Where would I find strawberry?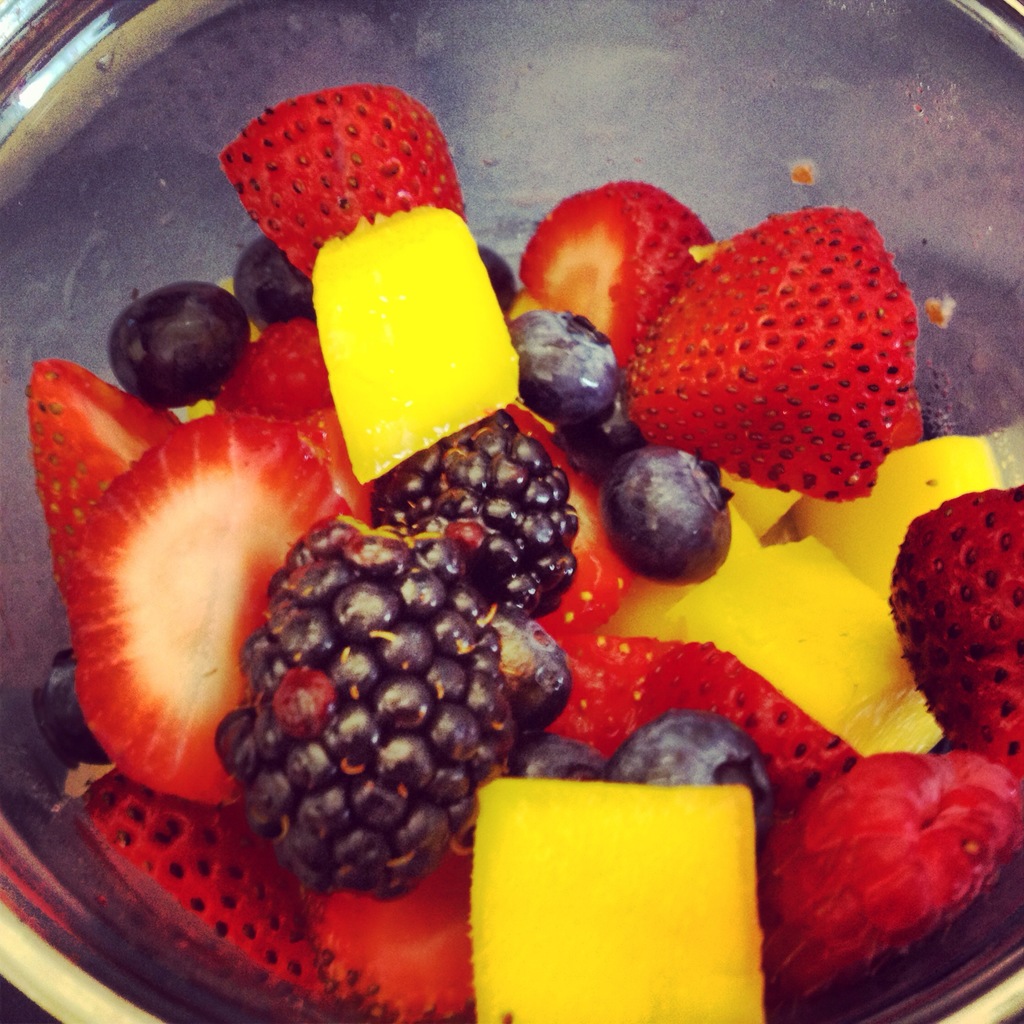
At x1=894 y1=476 x2=1023 y2=810.
